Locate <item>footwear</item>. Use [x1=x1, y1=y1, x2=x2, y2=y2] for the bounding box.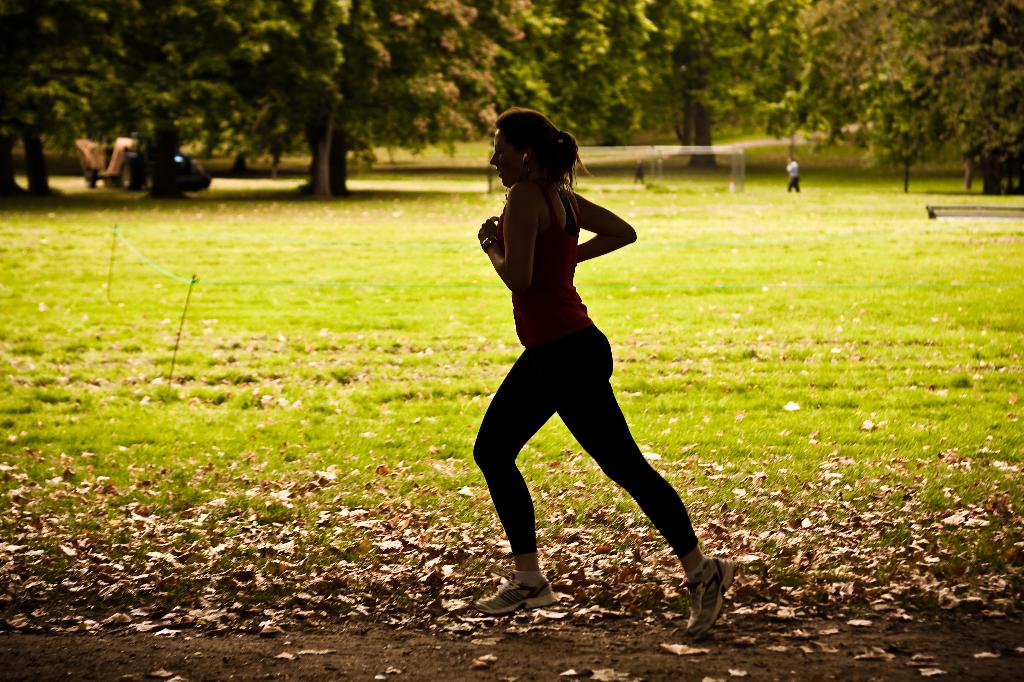
[x1=666, y1=556, x2=733, y2=642].
